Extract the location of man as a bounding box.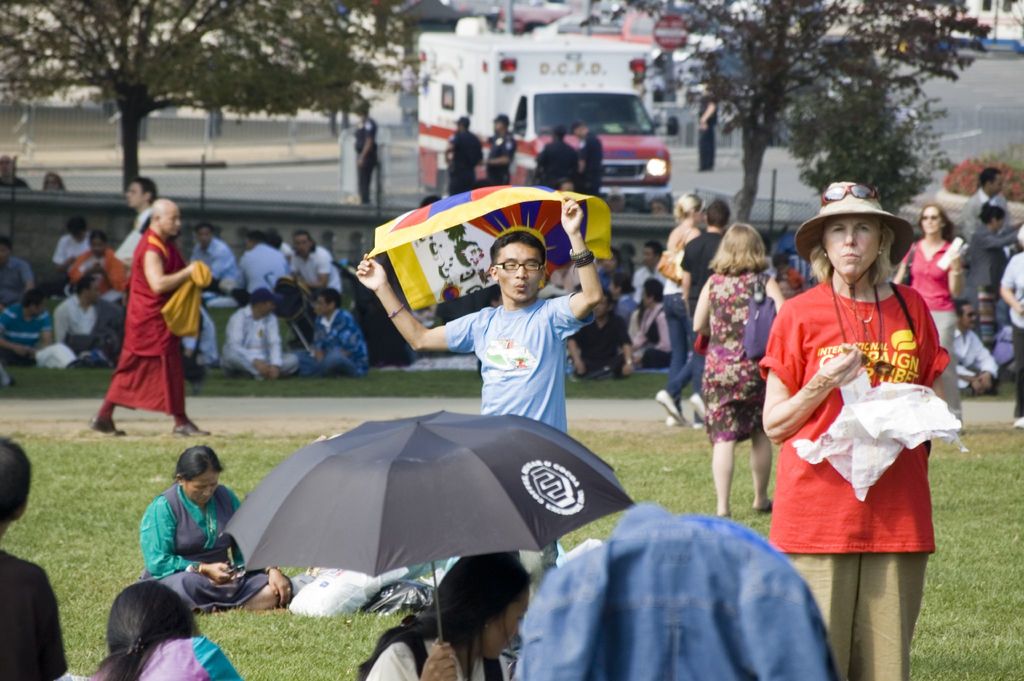
x1=294 y1=288 x2=371 y2=379.
